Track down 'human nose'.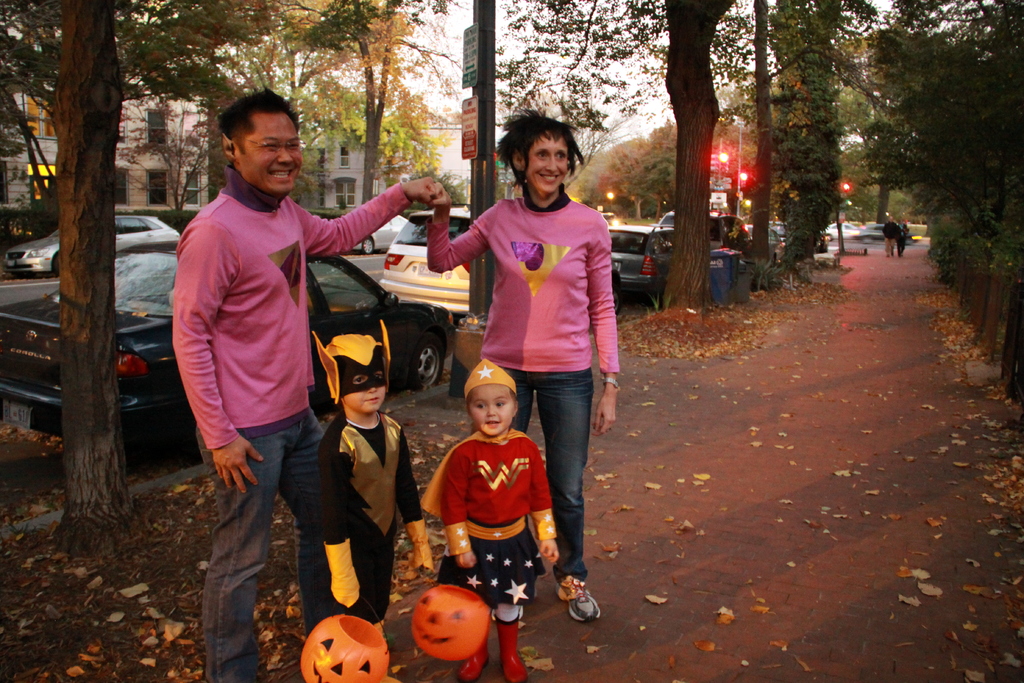
Tracked to region(545, 157, 556, 169).
